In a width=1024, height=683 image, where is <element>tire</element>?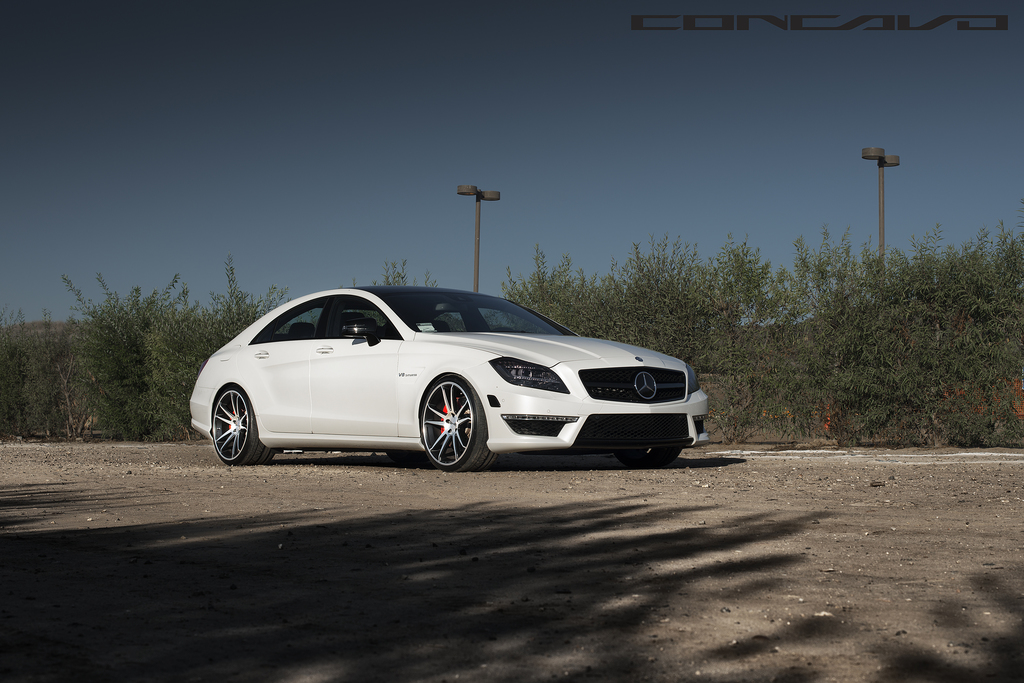
<box>413,391,493,467</box>.
